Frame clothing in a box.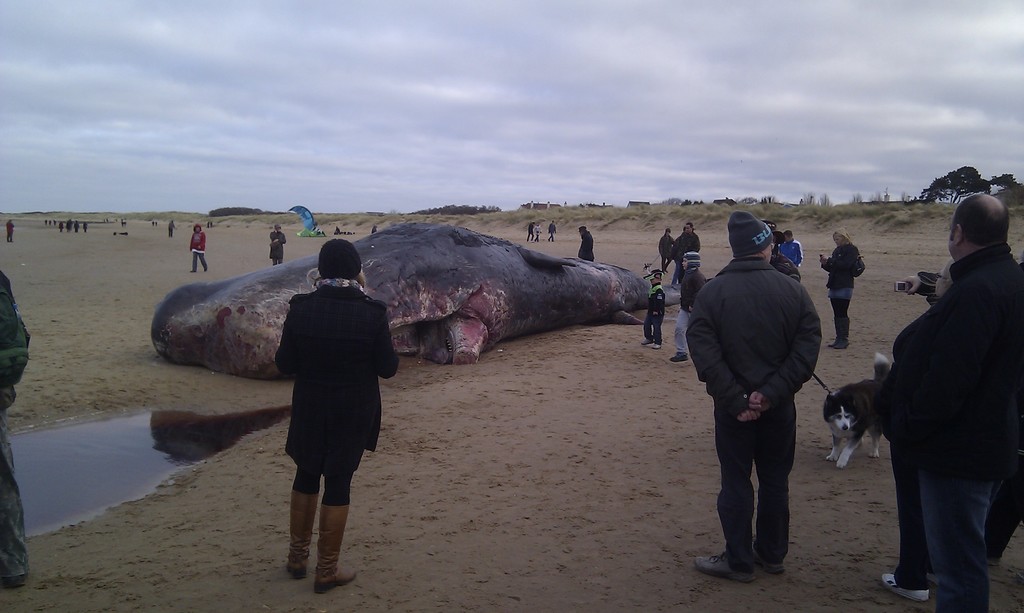
box(980, 466, 1023, 562).
